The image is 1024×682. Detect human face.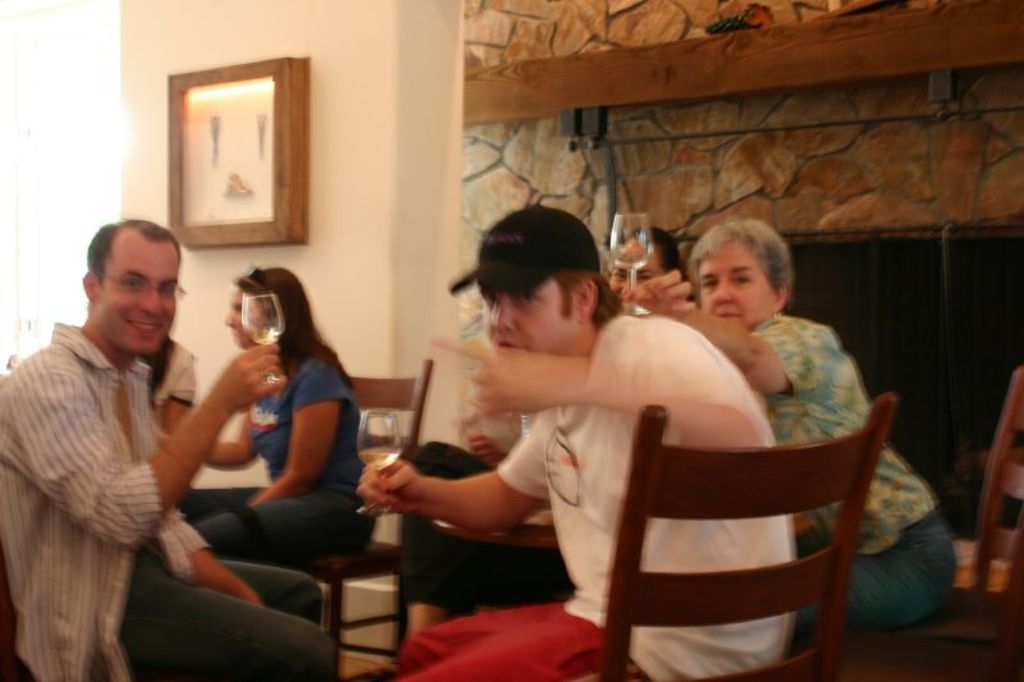
Detection: detection(100, 239, 179, 357).
